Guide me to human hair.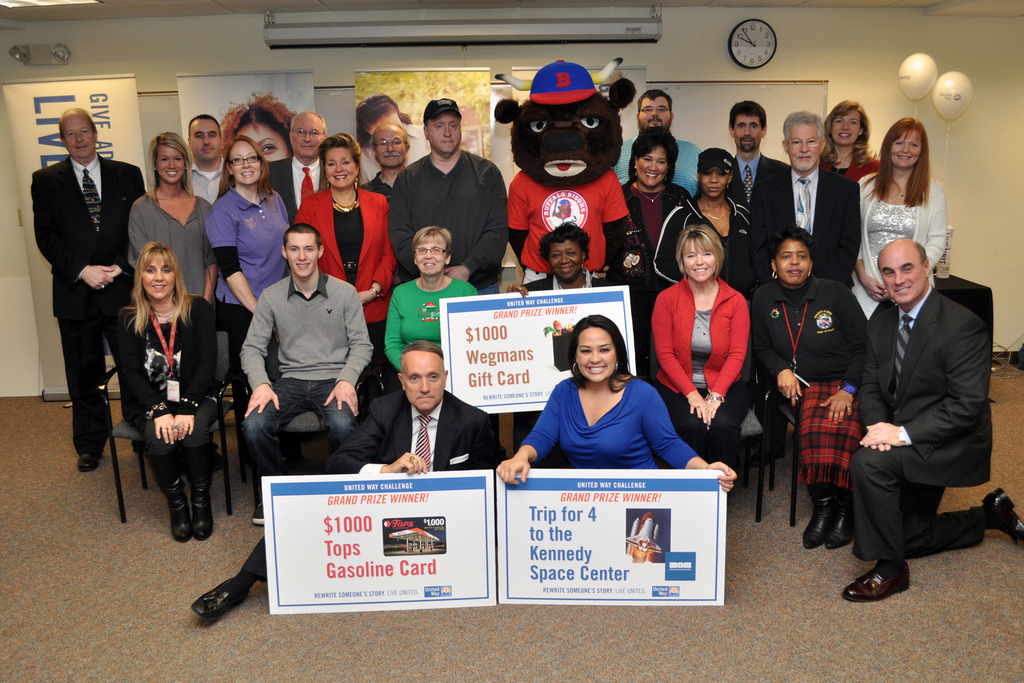
Guidance: left=539, top=222, right=590, bottom=261.
